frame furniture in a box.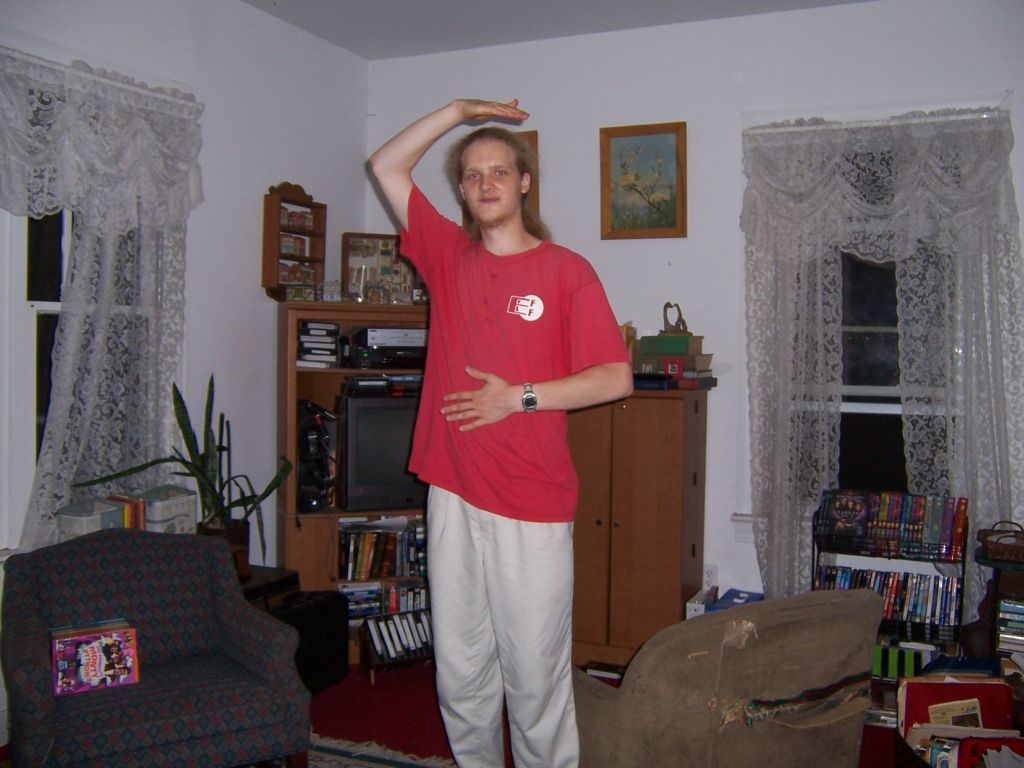
[0,524,315,767].
